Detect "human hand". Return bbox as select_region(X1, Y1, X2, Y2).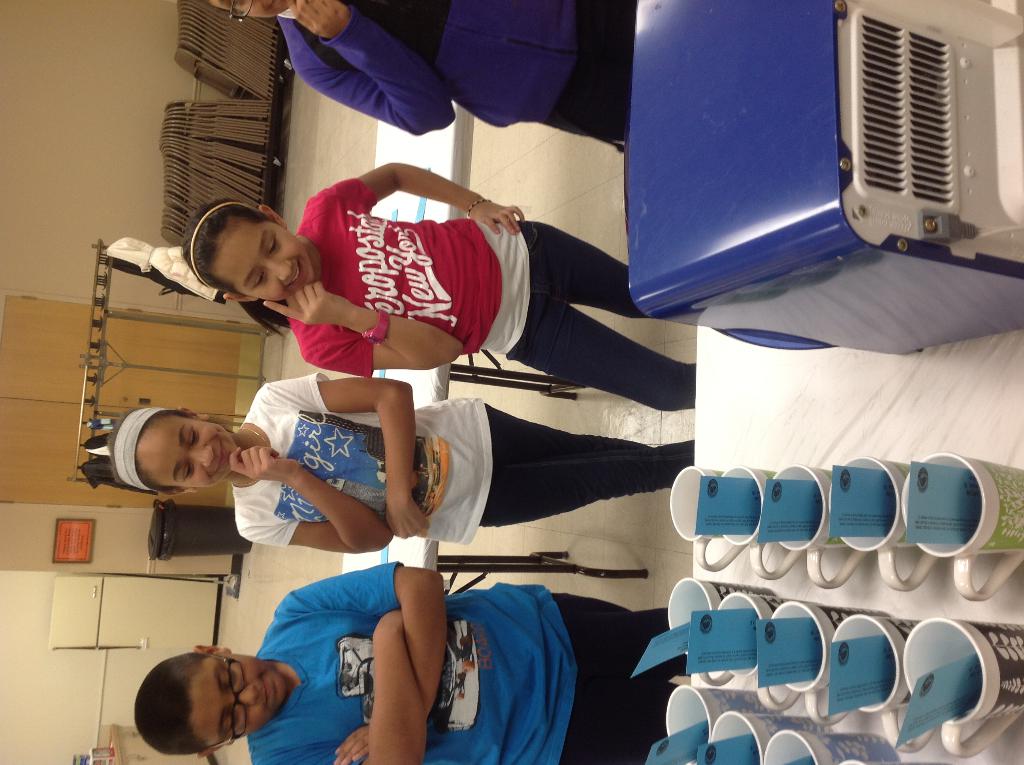
select_region(467, 198, 525, 238).
